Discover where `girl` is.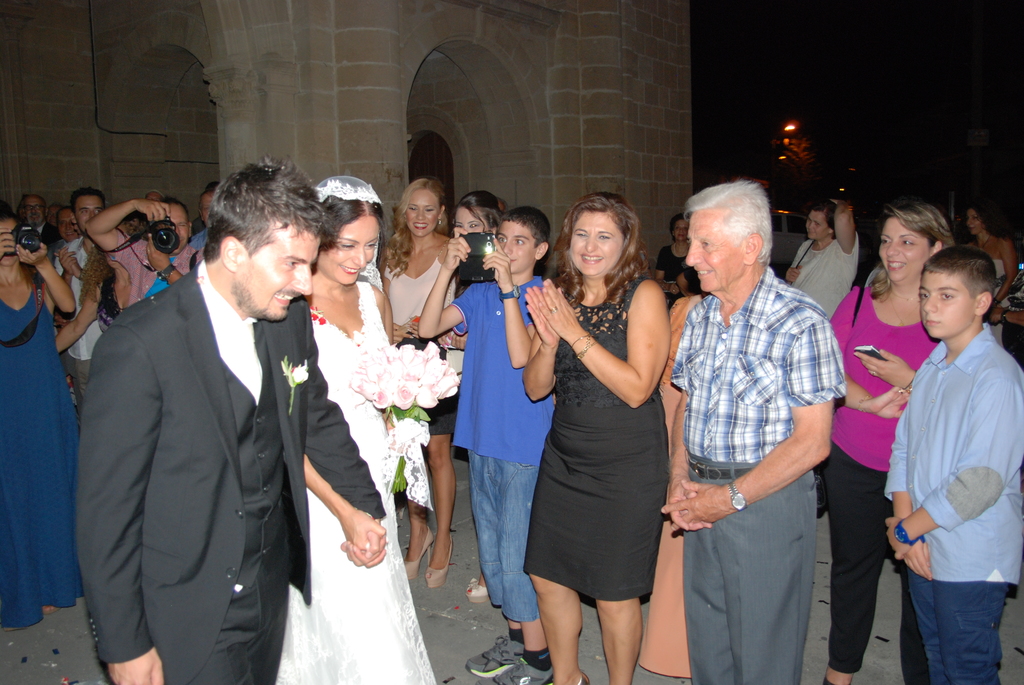
Discovered at [left=451, top=191, right=510, bottom=238].
